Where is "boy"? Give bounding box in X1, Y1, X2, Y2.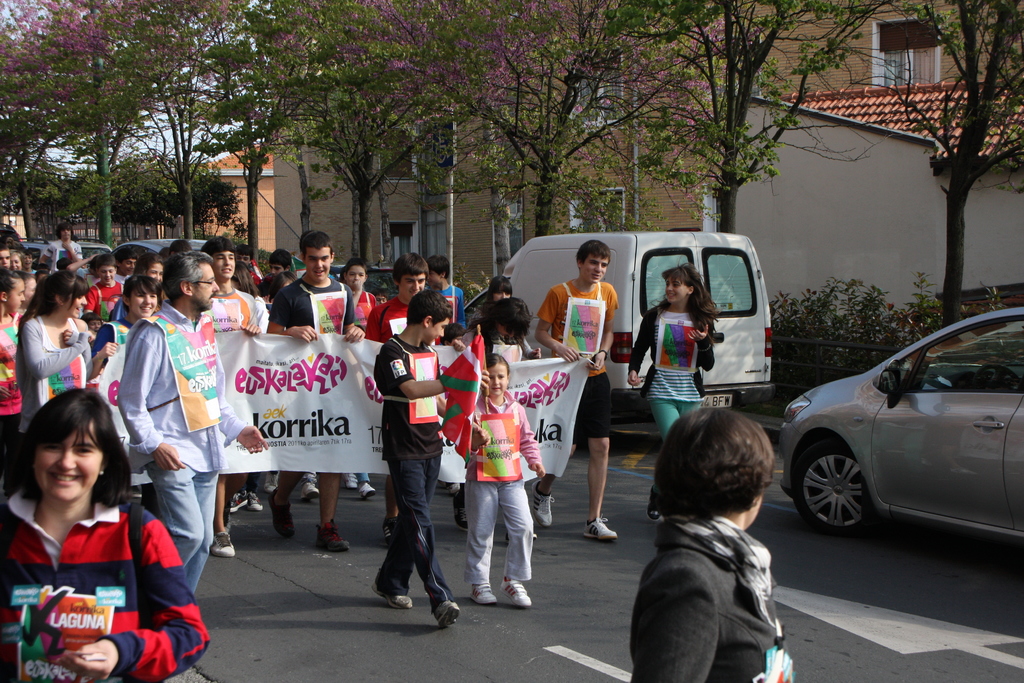
375, 289, 445, 628.
